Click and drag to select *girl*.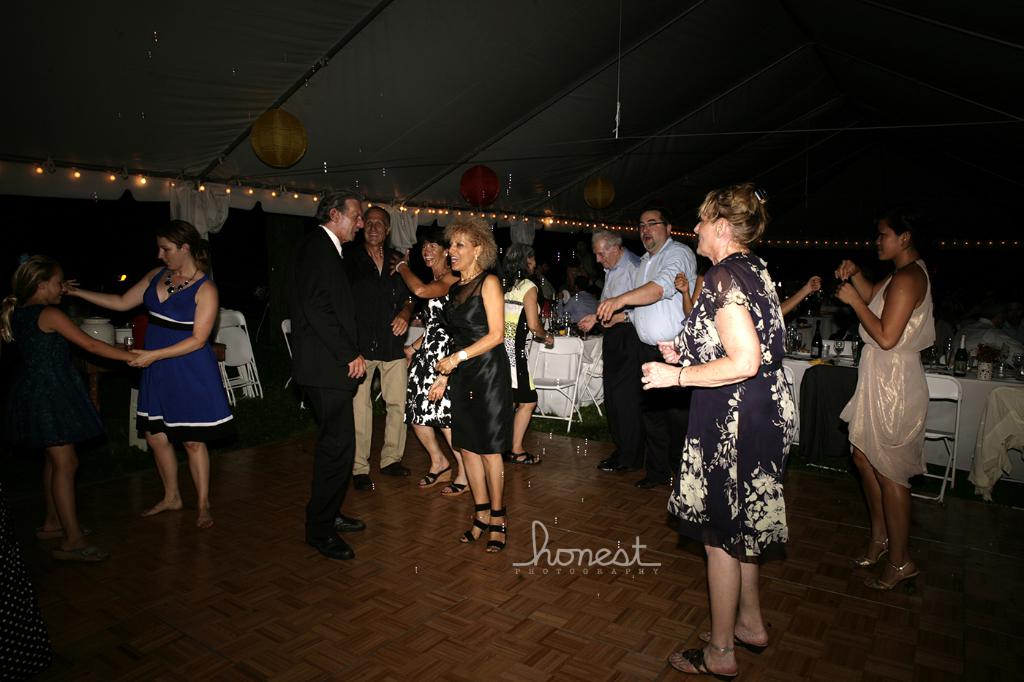
Selection: <bbox>72, 223, 230, 526</bbox>.
